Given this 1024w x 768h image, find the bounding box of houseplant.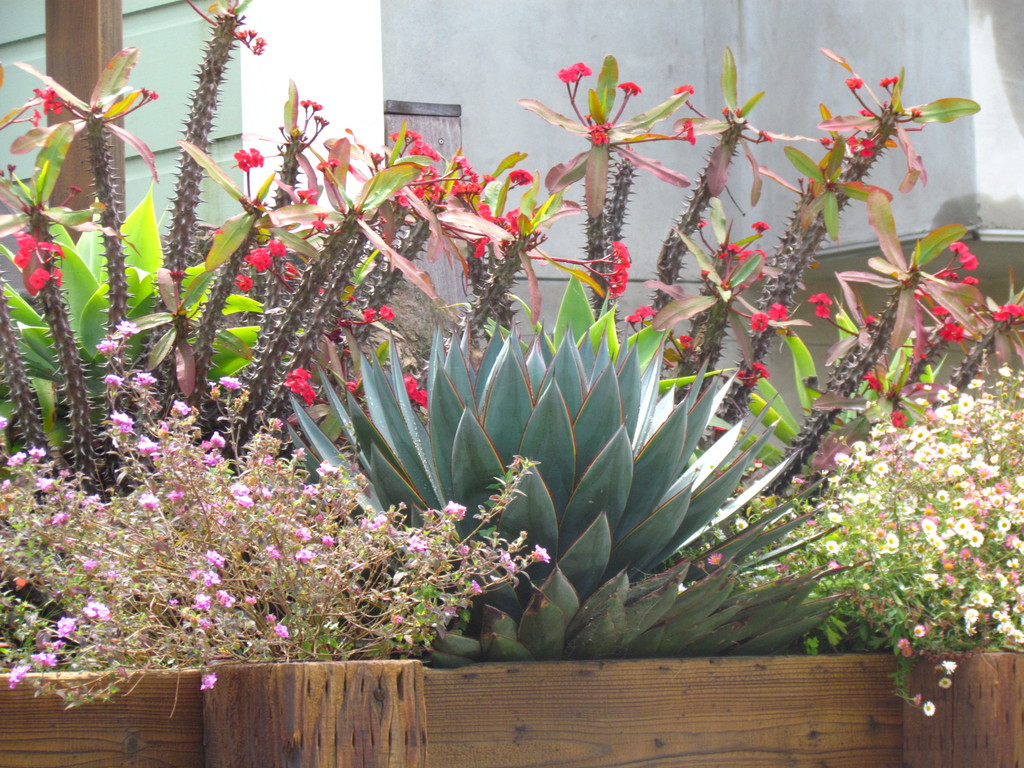
bbox=(698, 362, 1023, 767).
